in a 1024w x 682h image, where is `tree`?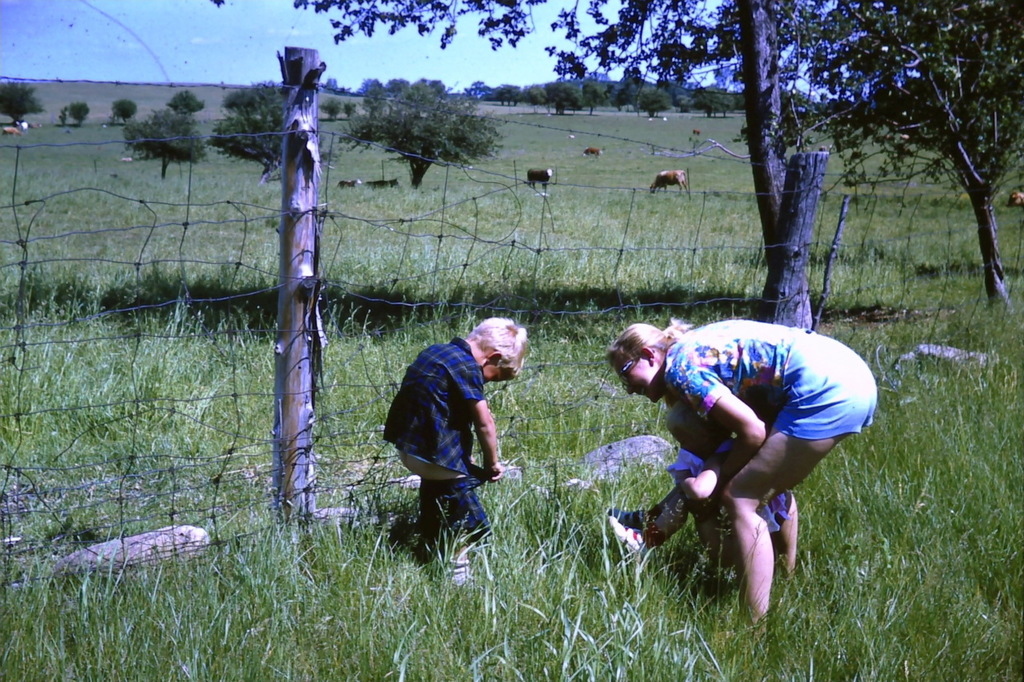
pyautogui.locateOnScreen(486, 81, 522, 109).
